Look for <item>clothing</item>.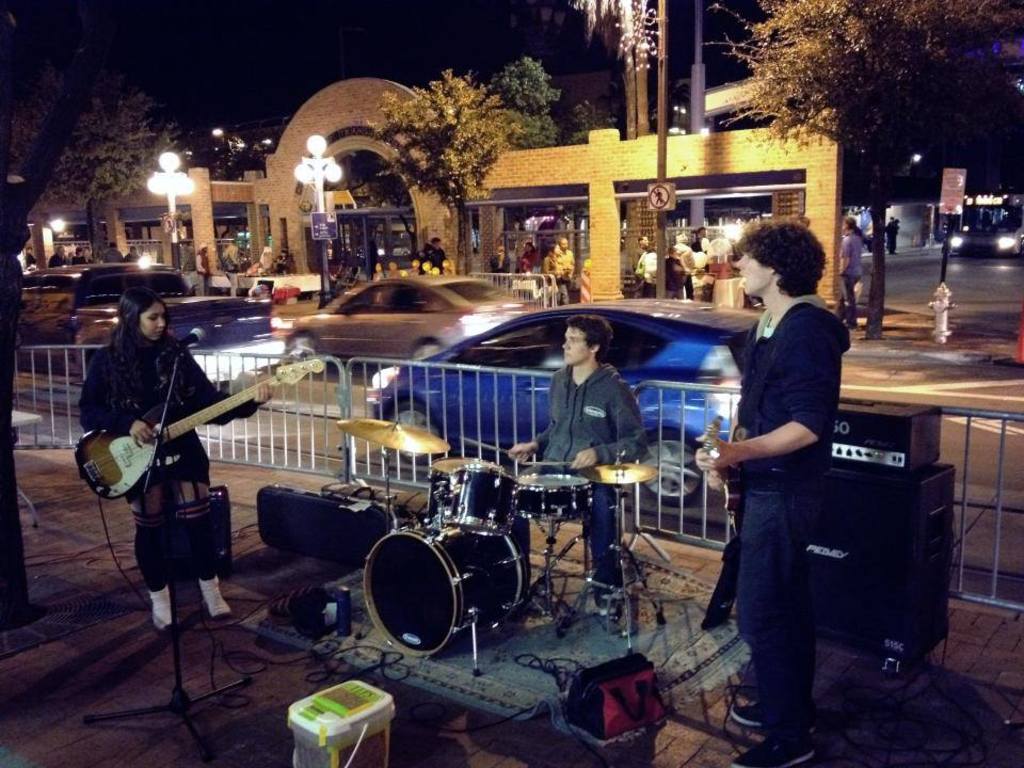
Found: region(540, 254, 569, 302).
